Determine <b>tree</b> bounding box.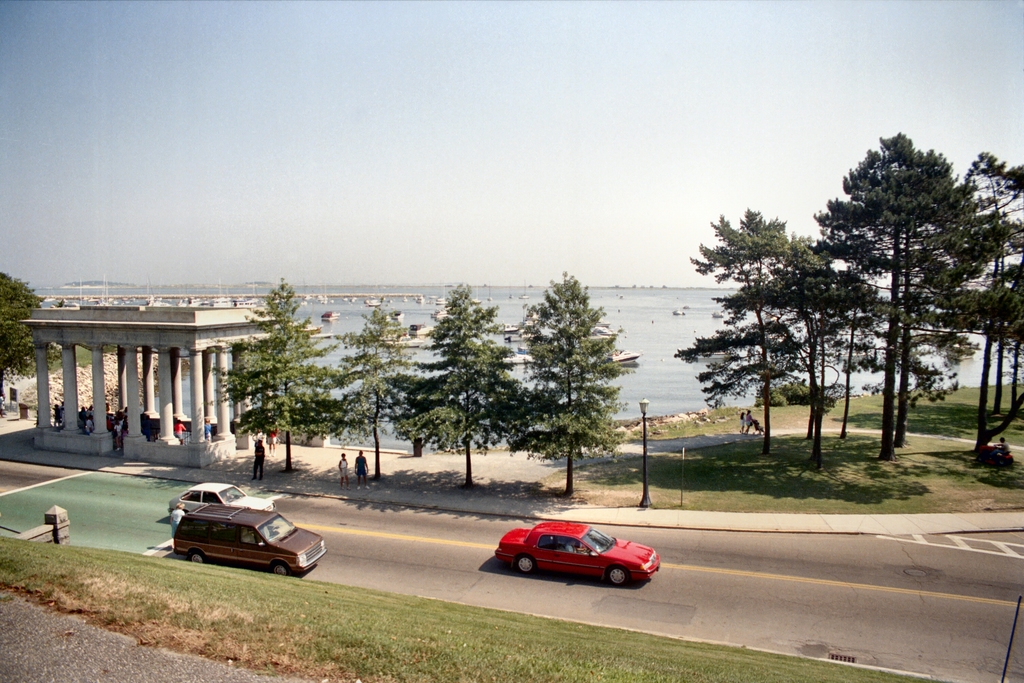
Determined: <region>0, 271, 63, 401</region>.
